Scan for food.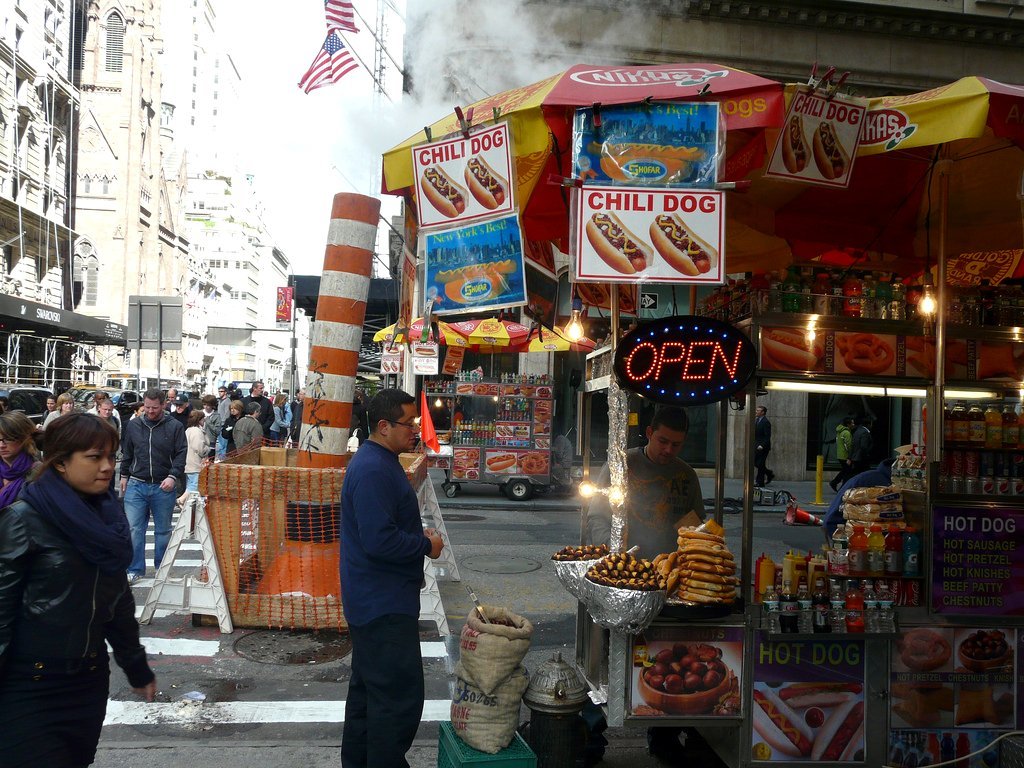
Scan result: crop(648, 212, 718, 276).
